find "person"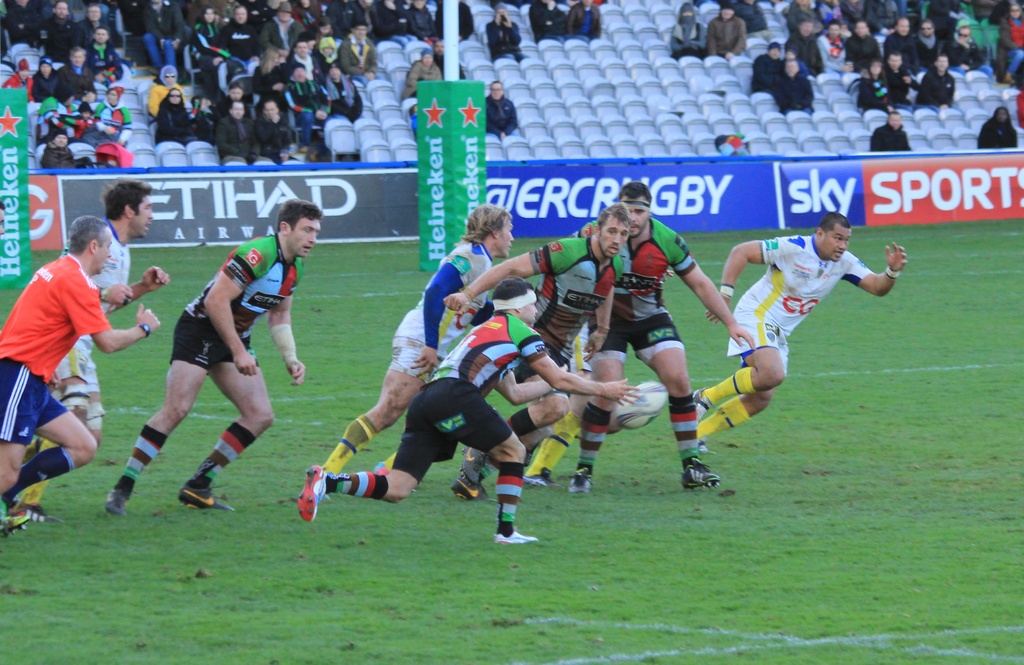
[left=154, top=90, right=188, bottom=142]
